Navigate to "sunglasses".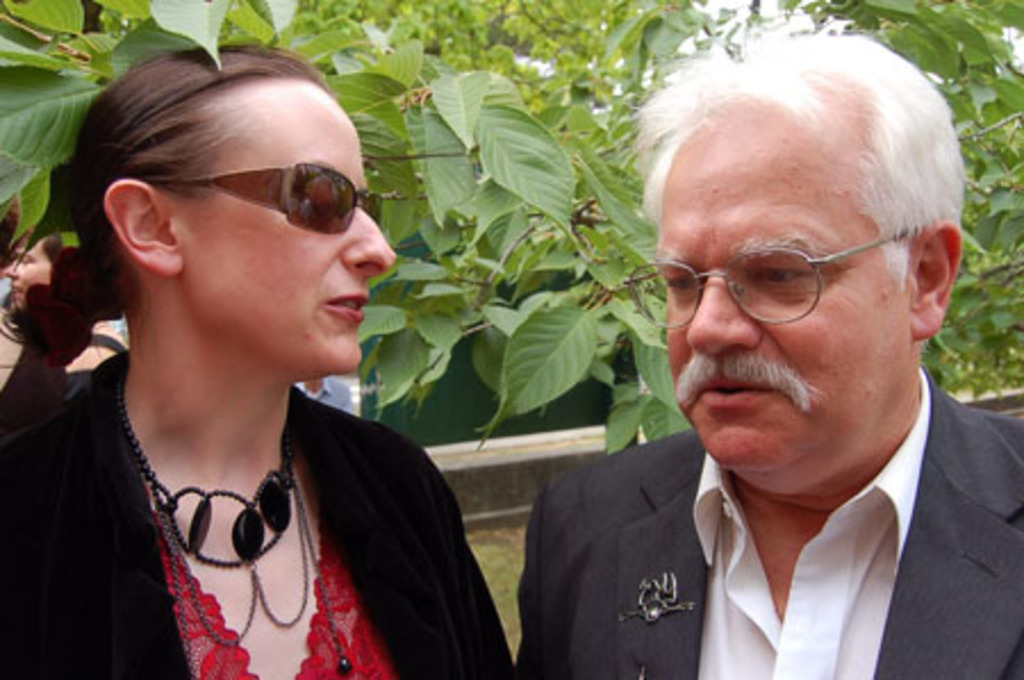
Navigation target: <region>146, 157, 382, 237</region>.
